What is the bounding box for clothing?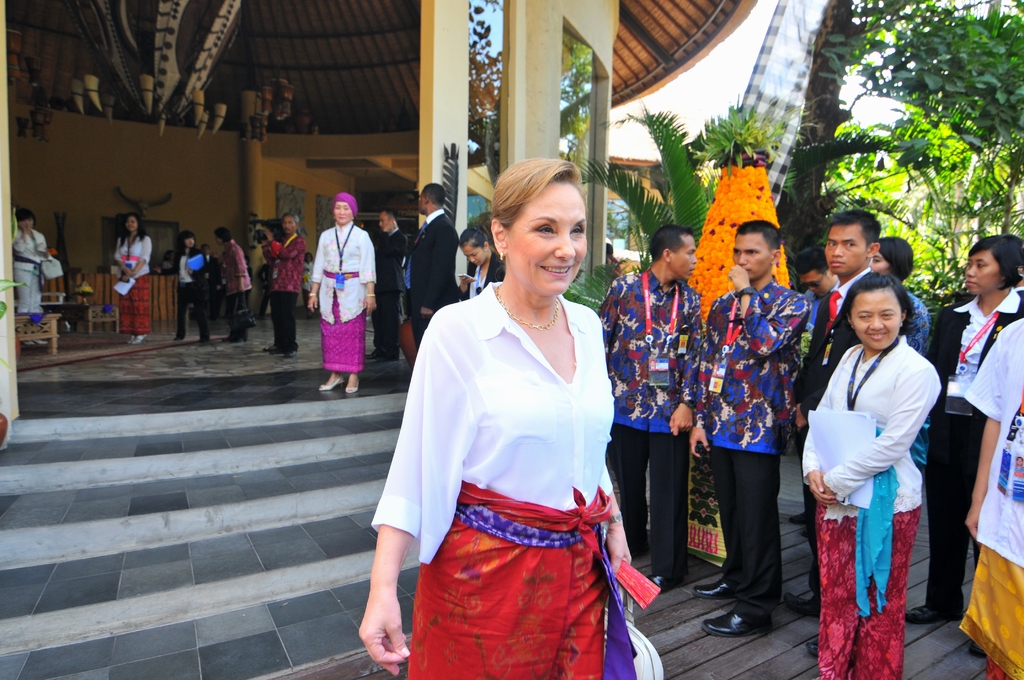
bbox=(691, 287, 812, 457).
